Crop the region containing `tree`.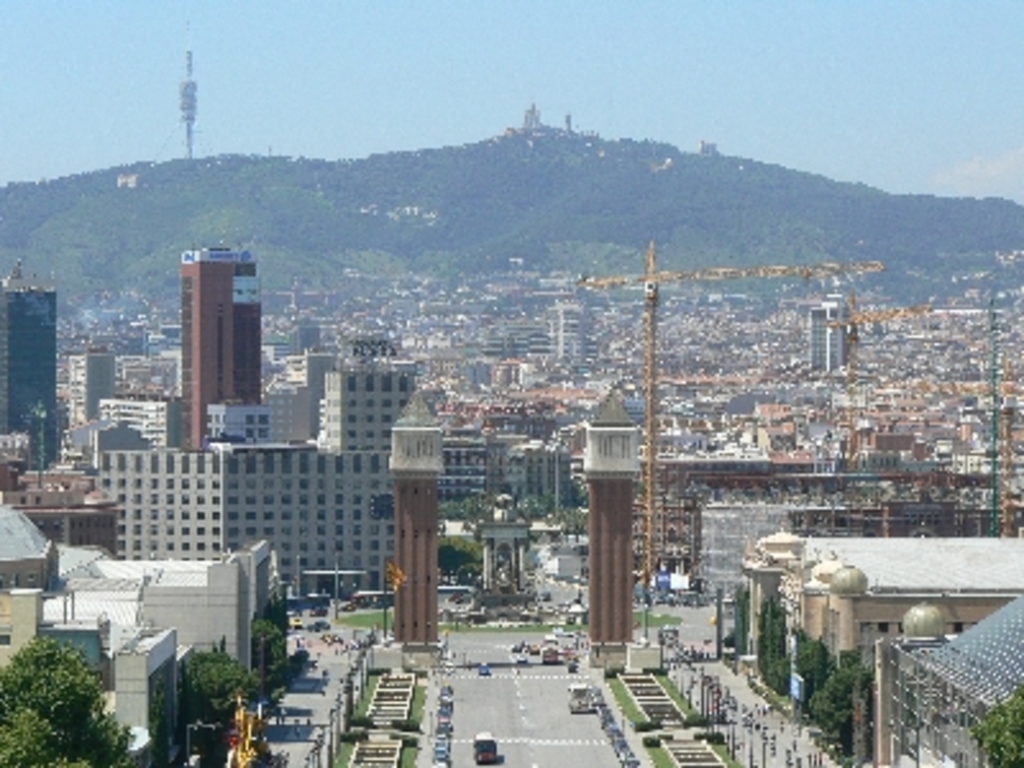
Crop region: 791, 630, 840, 732.
